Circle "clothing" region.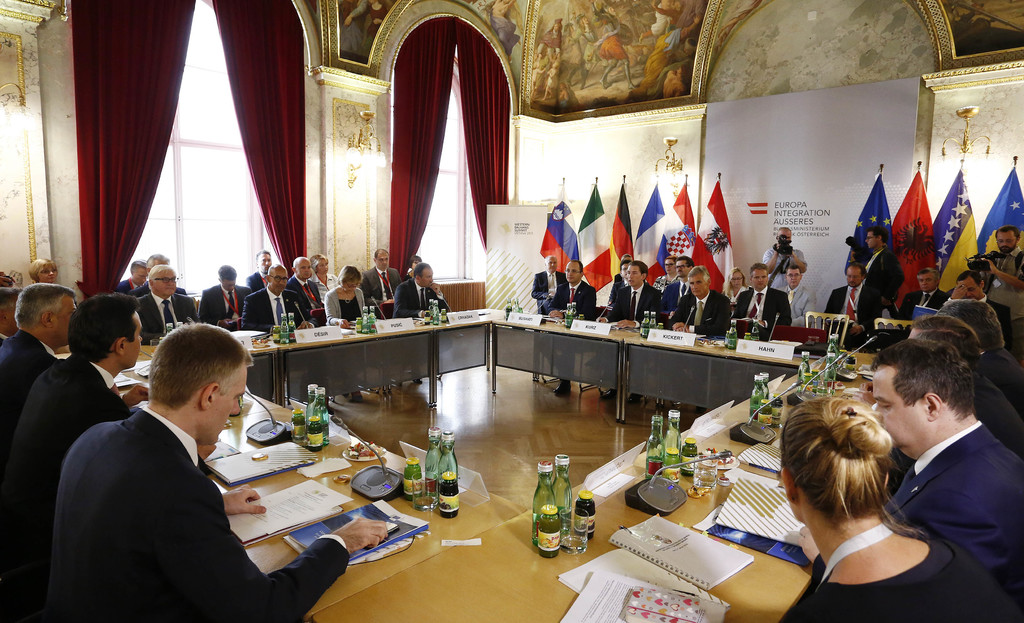
Region: bbox=[245, 266, 266, 296].
